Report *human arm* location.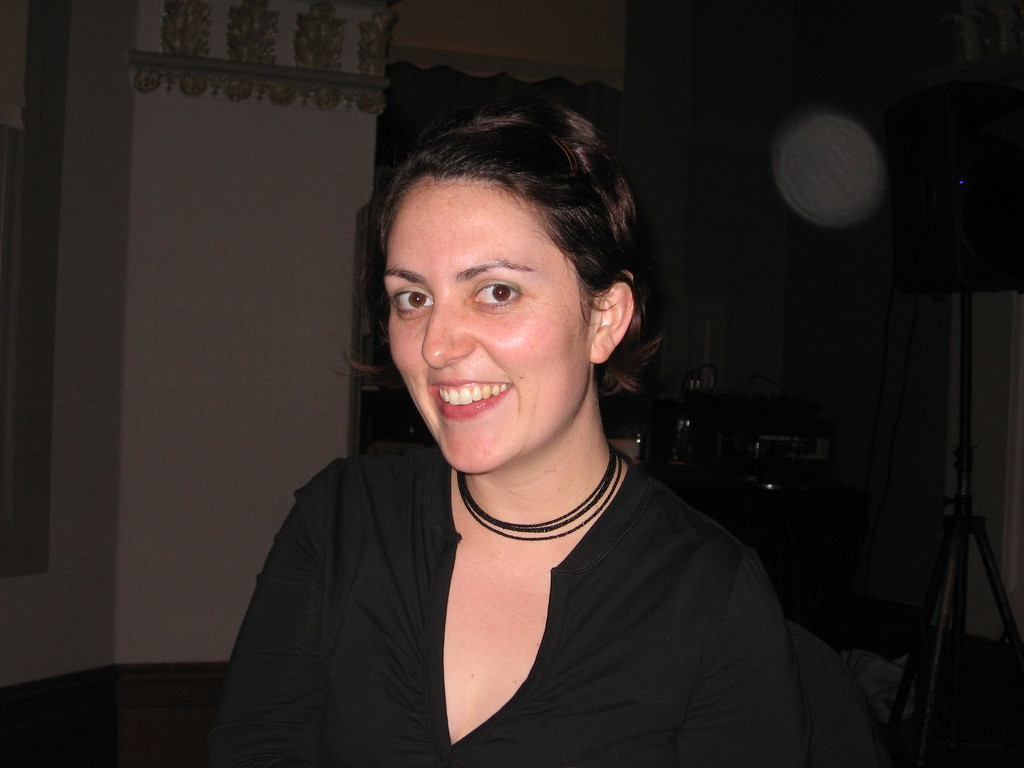
Report: Rect(214, 457, 350, 767).
